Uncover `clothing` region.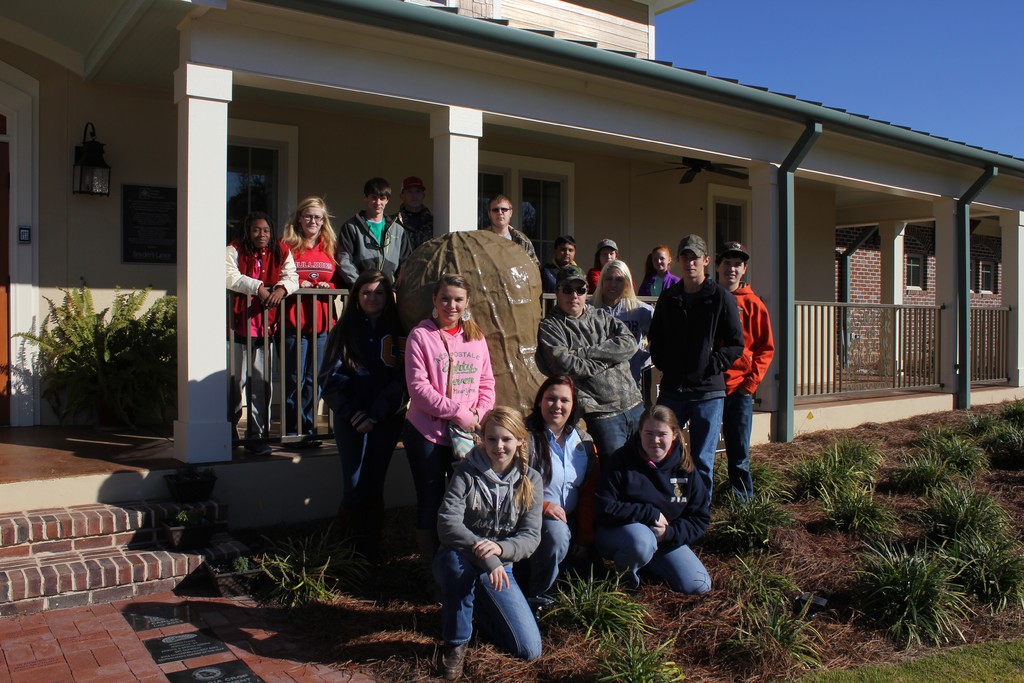
Uncovered: (left=228, top=235, right=296, bottom=407).
